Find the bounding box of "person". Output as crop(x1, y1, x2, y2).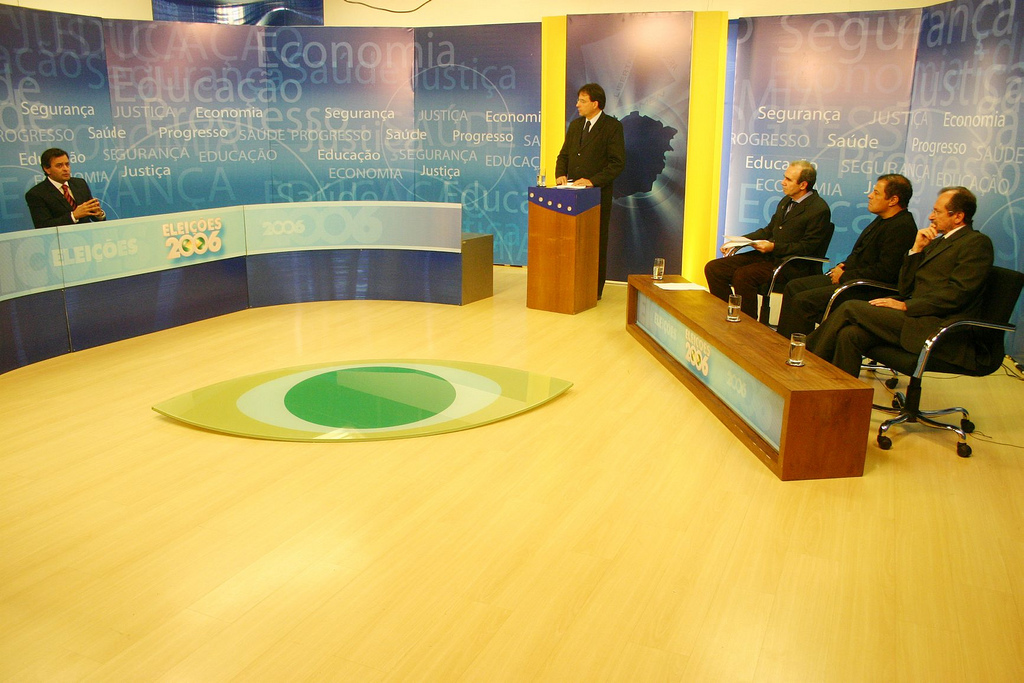
crop(16, 139, 92, 219).
